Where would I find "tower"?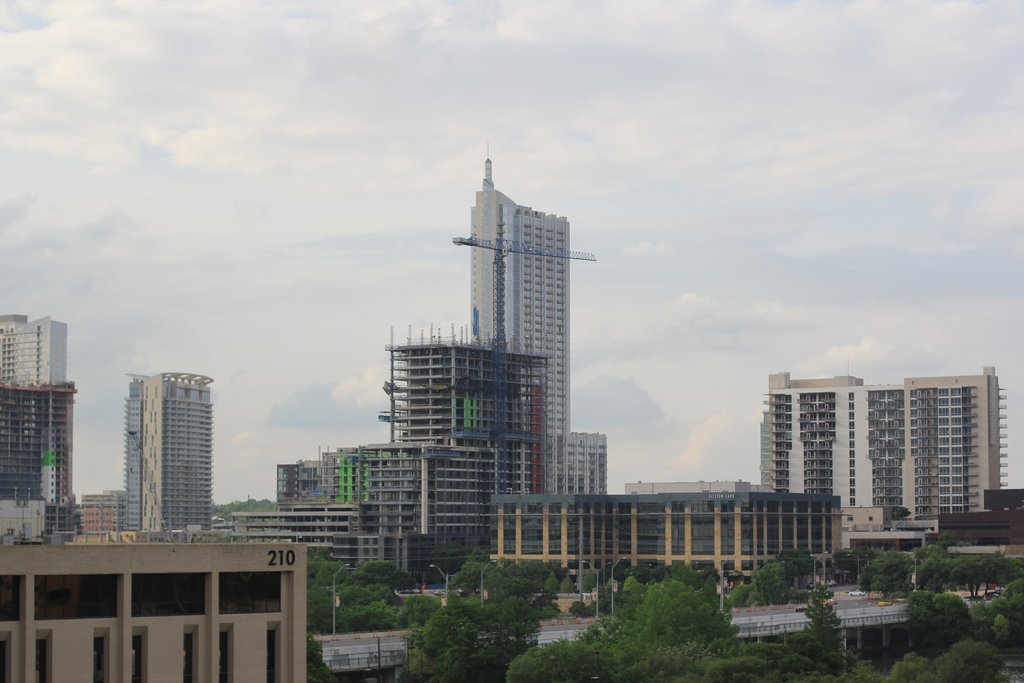
At x1=381 y1=317 x2=563 y2=506.
